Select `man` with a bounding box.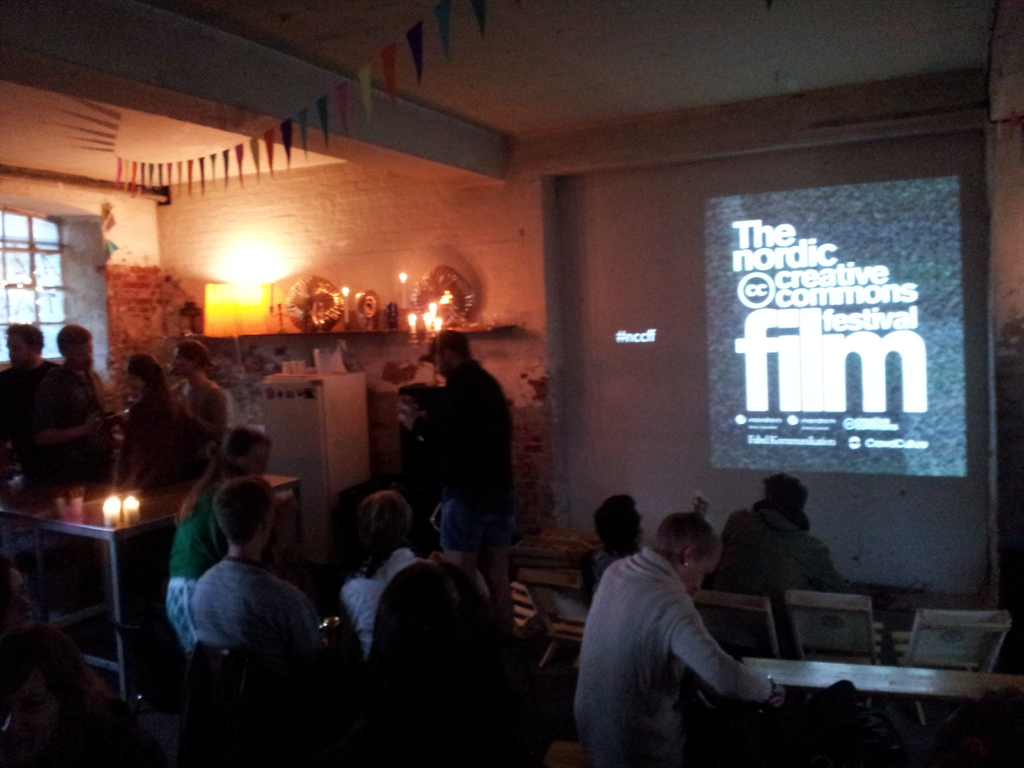
{"left": 419, "top": 326, "right": 520, "bottom": 621}.
